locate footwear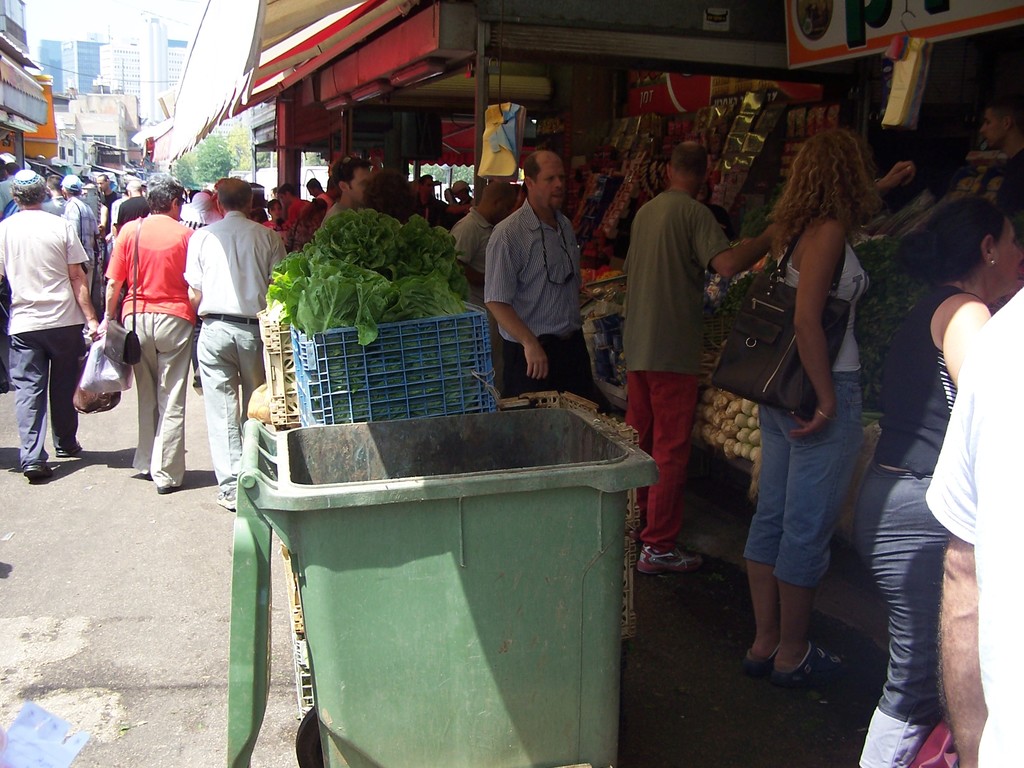
<box>23,463,52,482</box>
